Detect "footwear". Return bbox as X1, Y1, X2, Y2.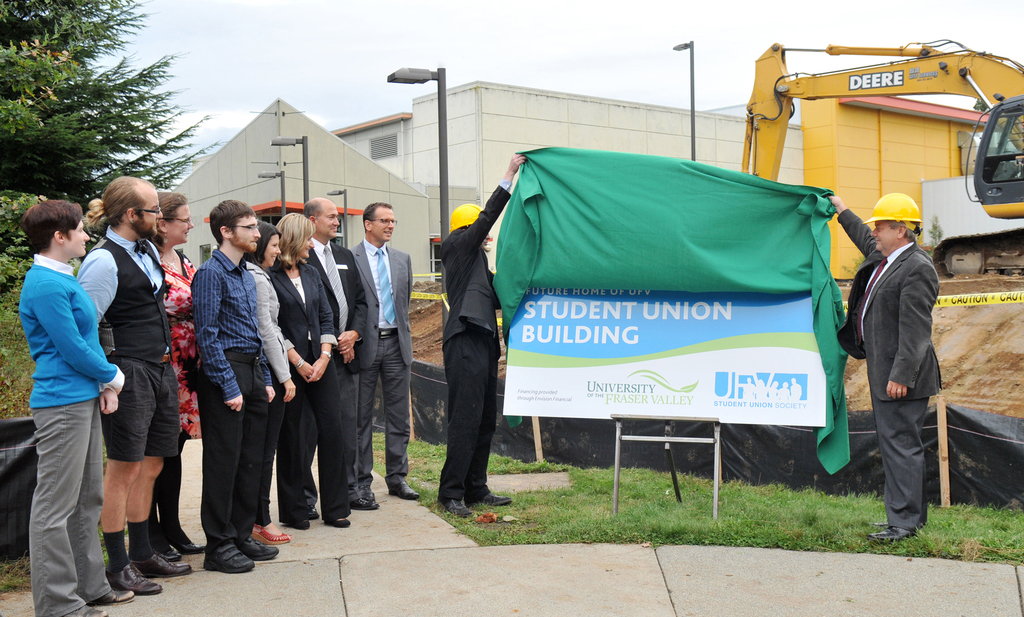
465, 487, 509, 504.
